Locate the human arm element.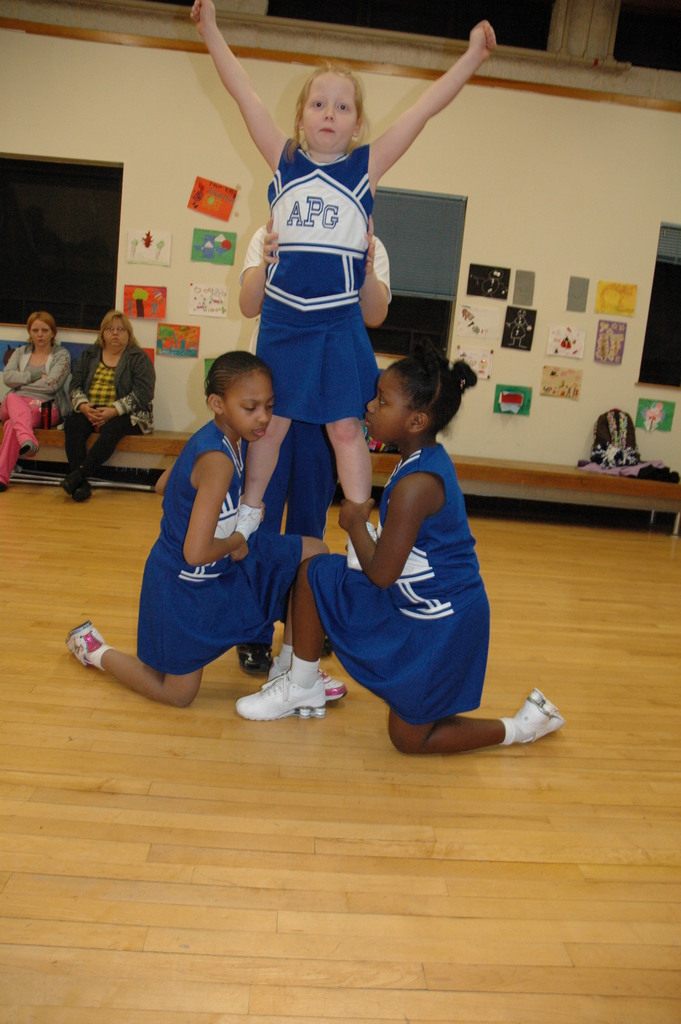
Element bbox: Rect(352, 212, 392, 339).
